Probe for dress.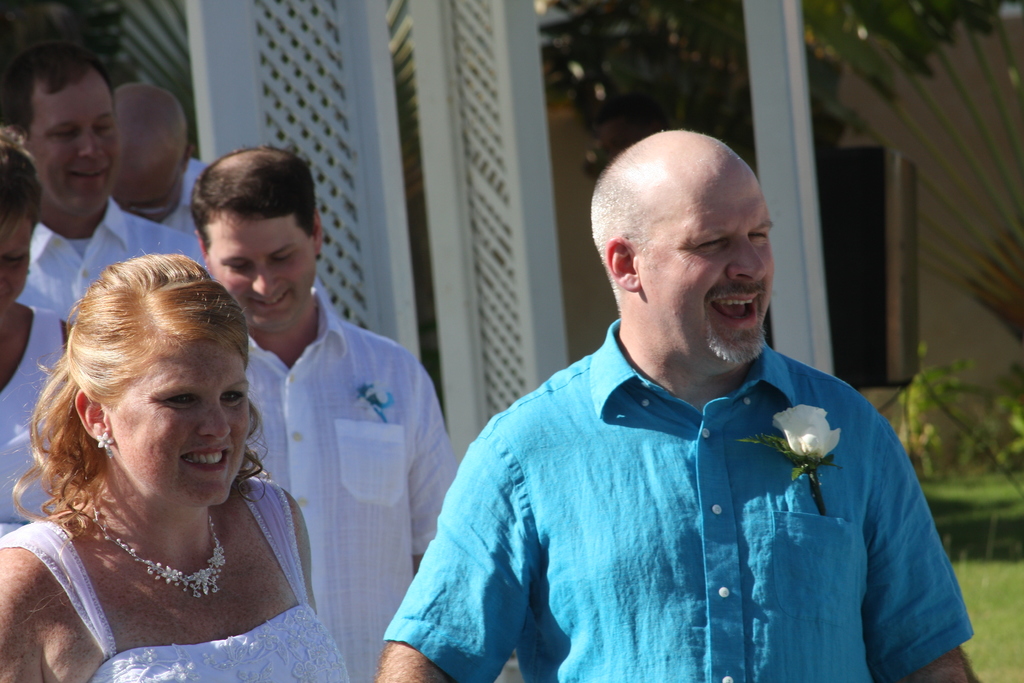
Probe result: [x1=19, y1=442, x2=324, y2=669].
